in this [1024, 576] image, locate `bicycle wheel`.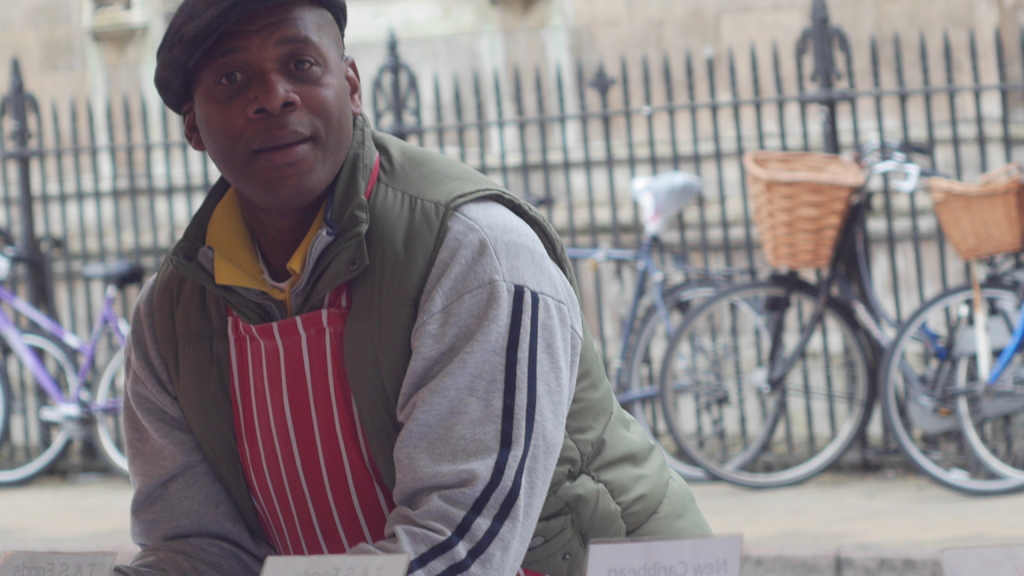
Bounding box: left=623, top=280, right=783, bottom=485.
